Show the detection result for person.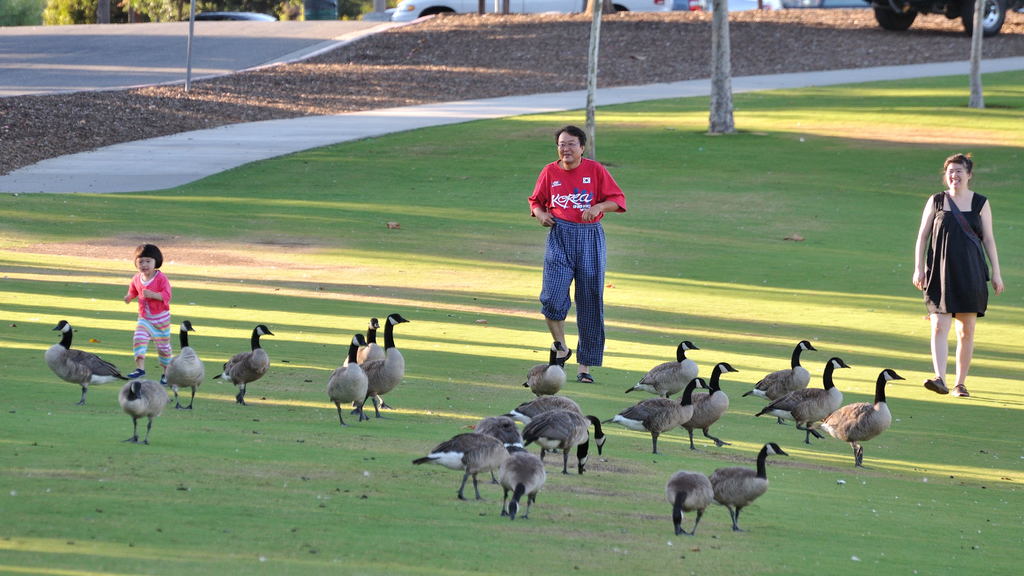
box(109, 238, 168, 384).
